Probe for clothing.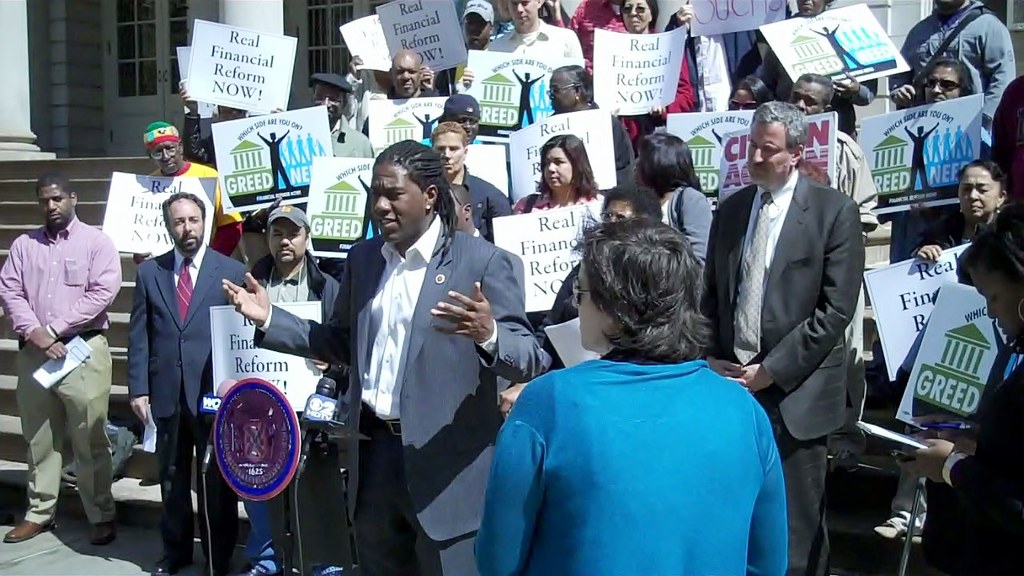
Probe result: [476, 347, 794, 575].
